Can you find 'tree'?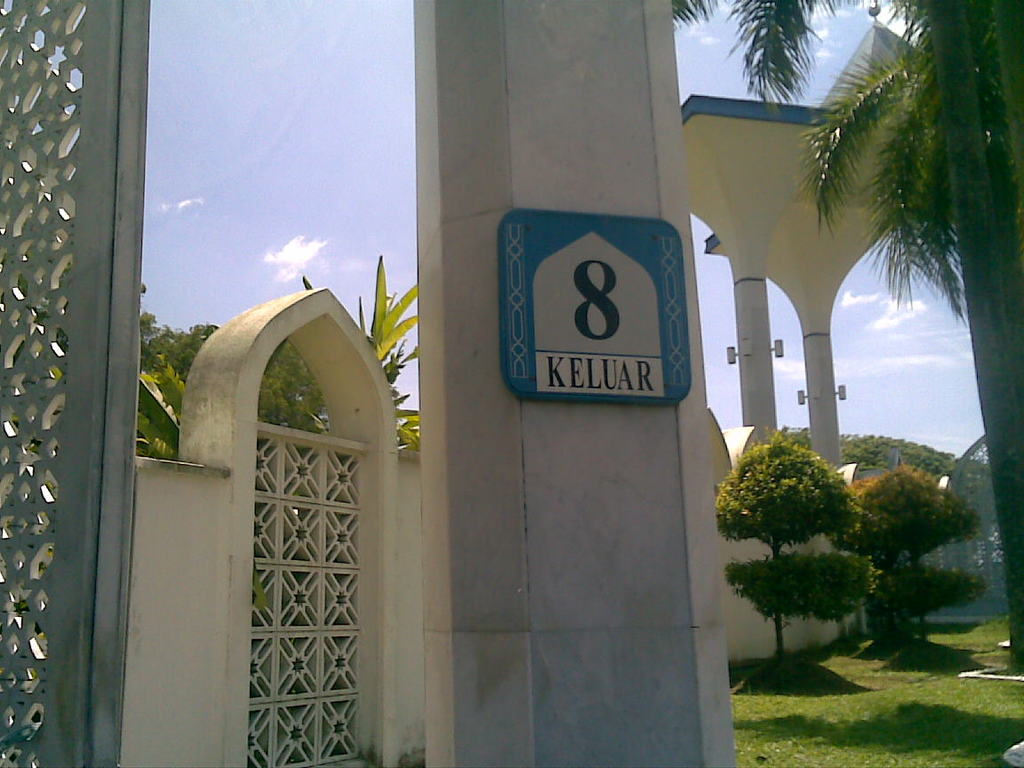
Yes, bounding box: [x1=714, y1=432, x2=873, y2=662].
